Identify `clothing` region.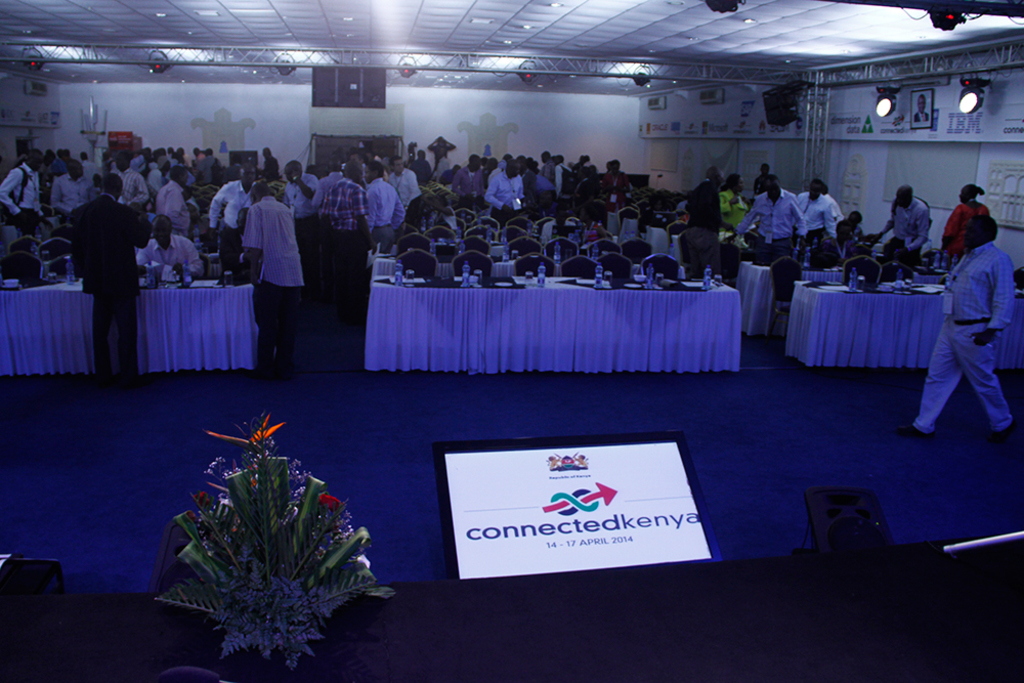
Region: box(361, 182, 402, 247).
